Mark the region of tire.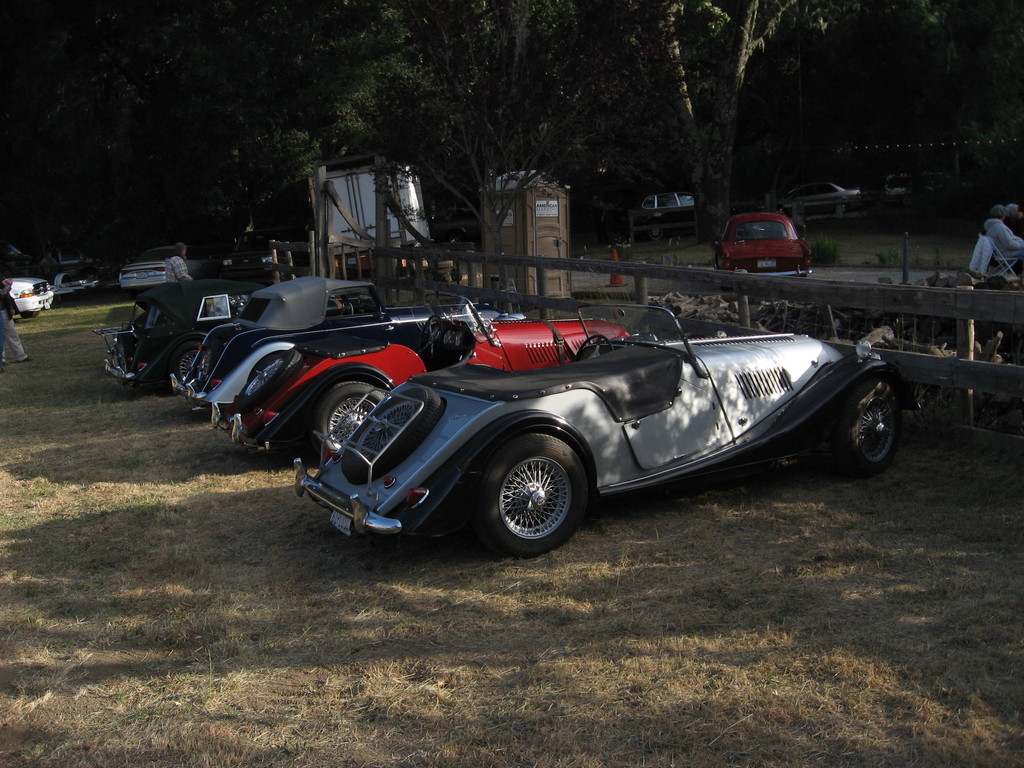
Region: [485, 443, 575, 546].
